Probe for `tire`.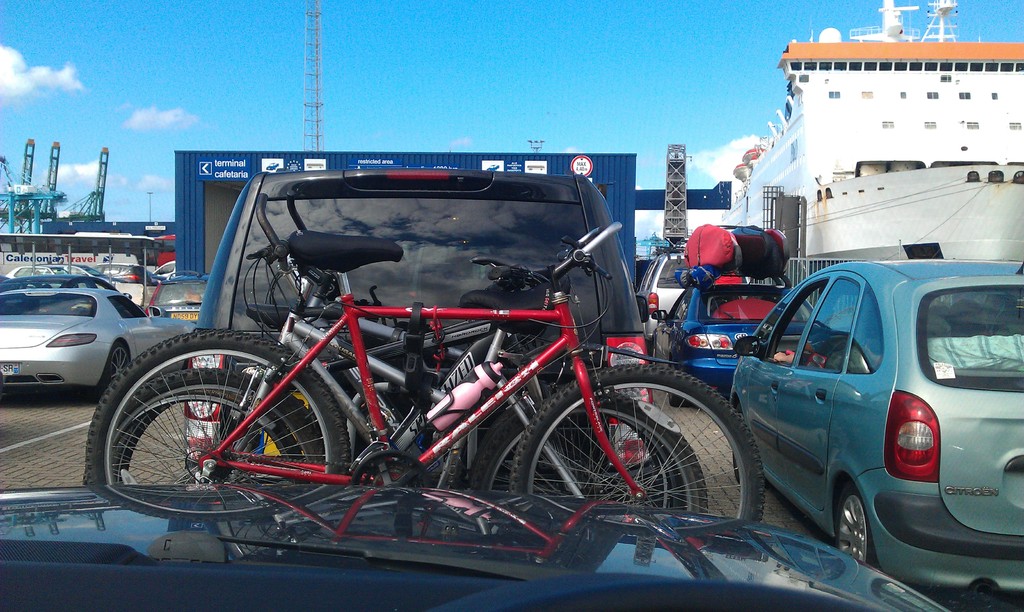
Probe result: 732 399 740 481.
